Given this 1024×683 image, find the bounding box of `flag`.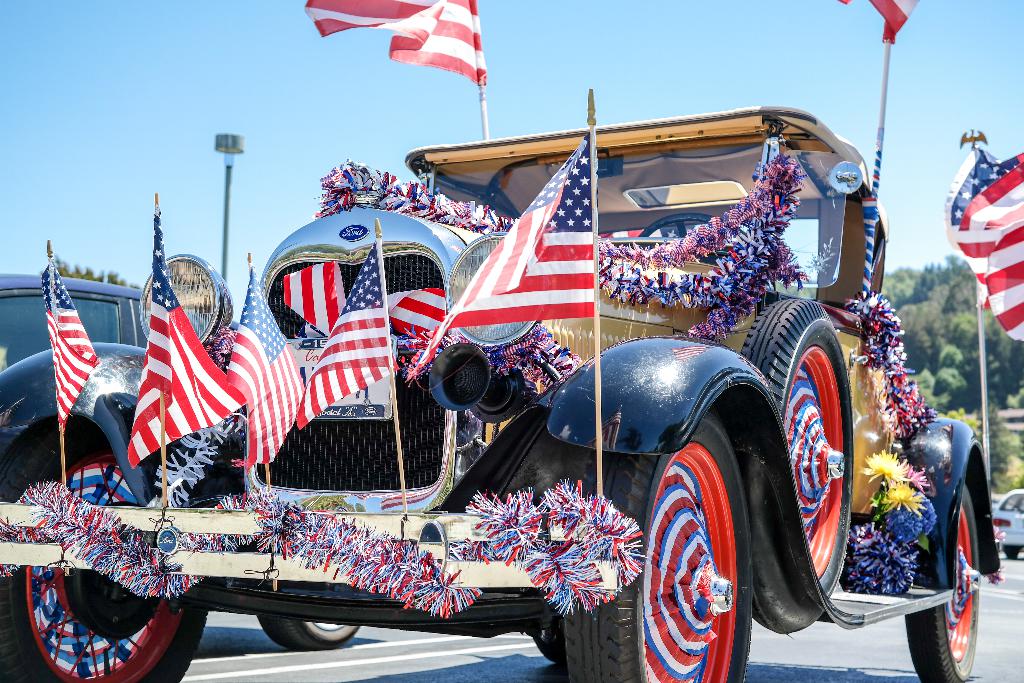
282:252:353:336.
